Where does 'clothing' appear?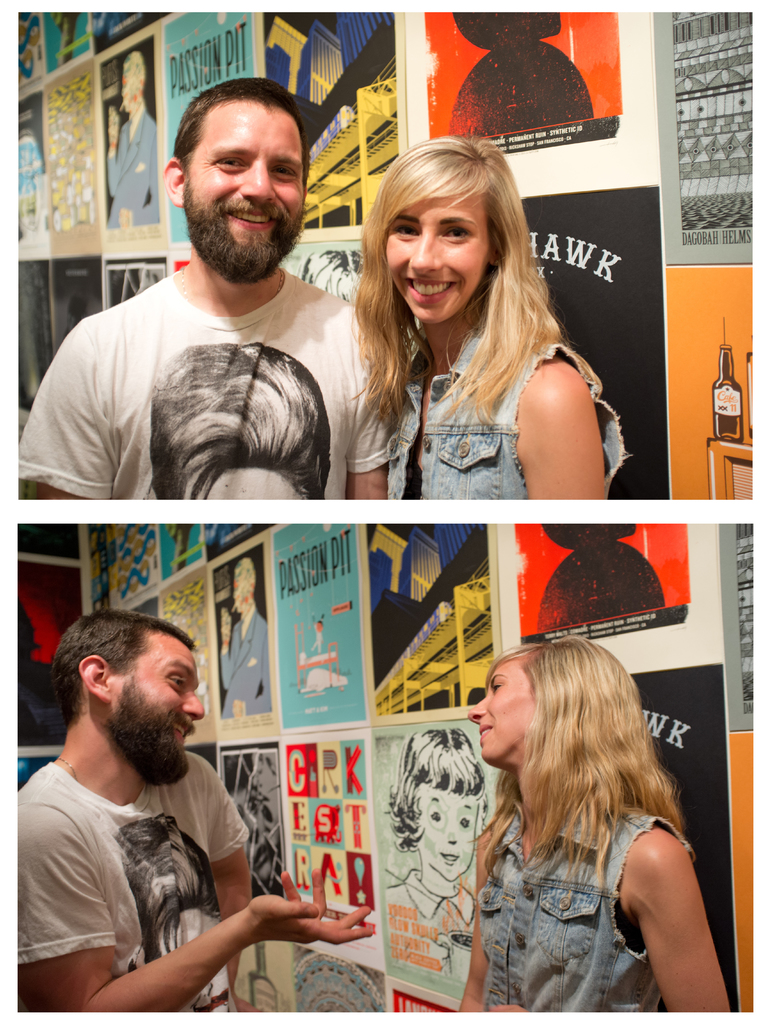
Appears at {"x1": 354, "y1": 312, "x2": 629, "y2": 498}.
